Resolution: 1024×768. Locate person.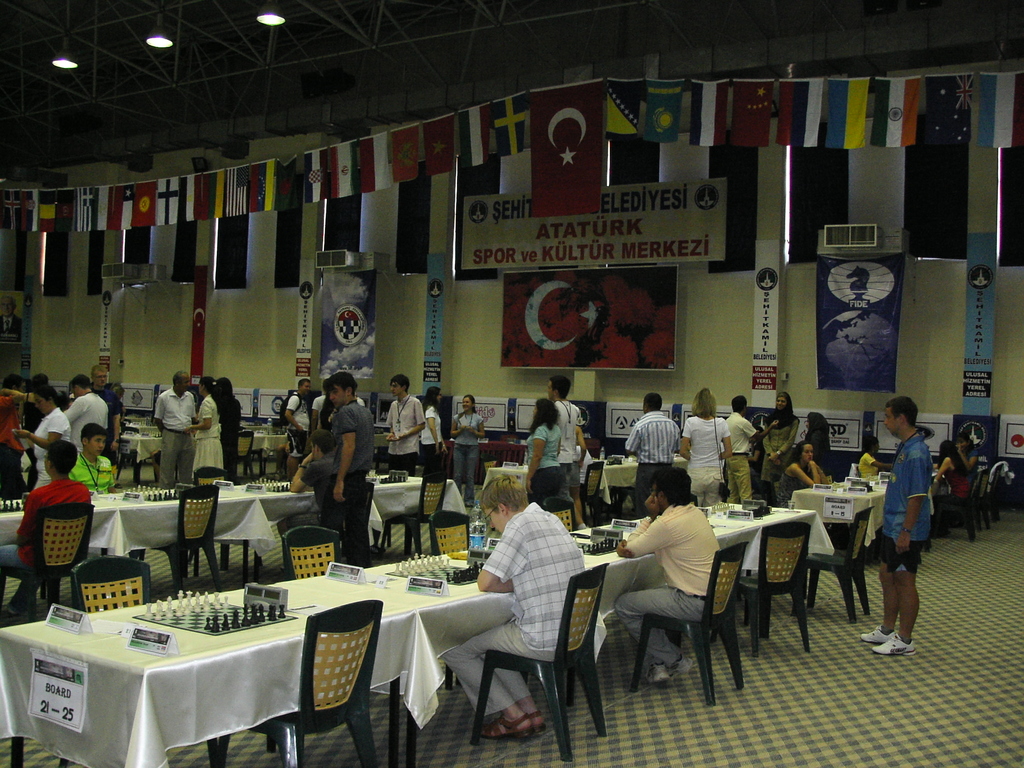
(x1=280, y1=380, x2=310, y2=480).
